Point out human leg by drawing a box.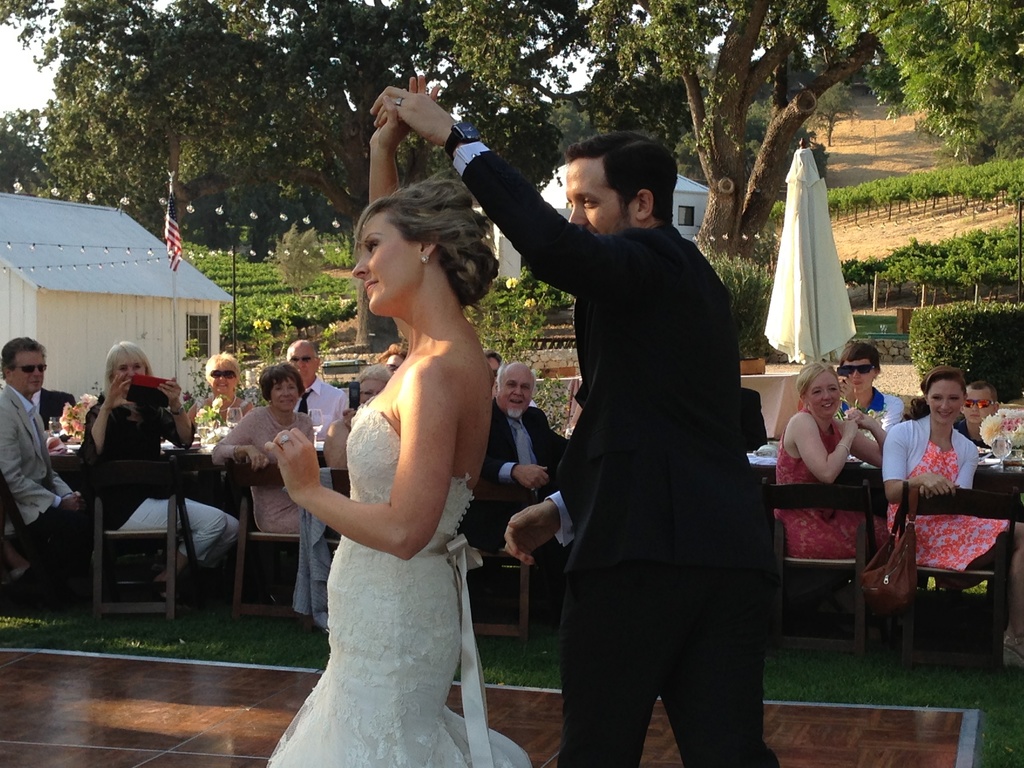
crop(657, 534, 775, 767).
